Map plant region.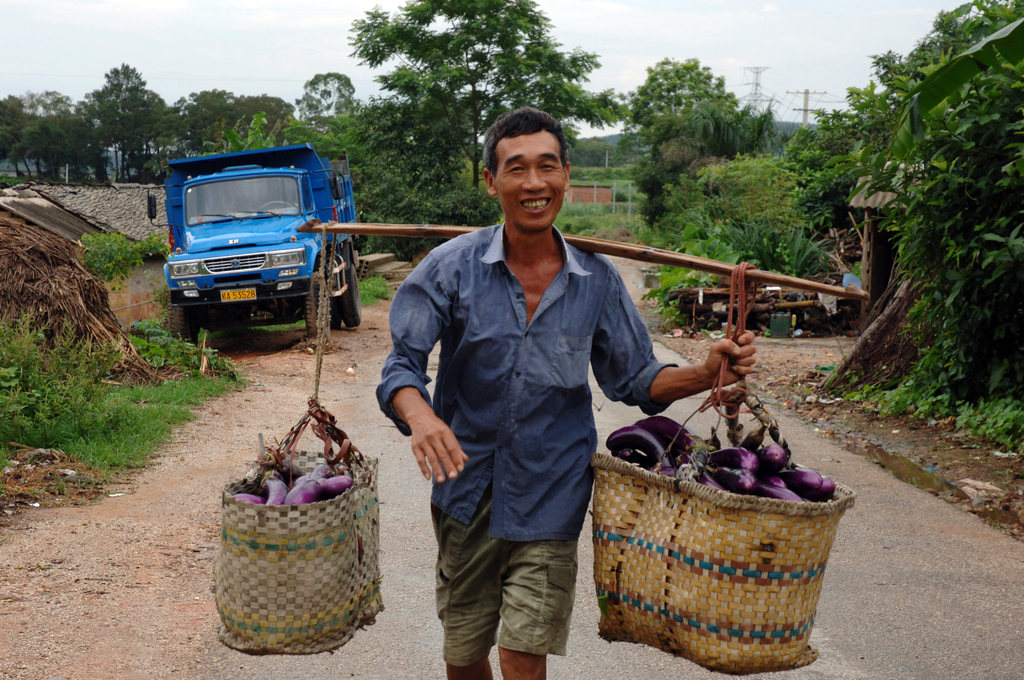
Mapped to bbox=[643, 156, 817, 249].
